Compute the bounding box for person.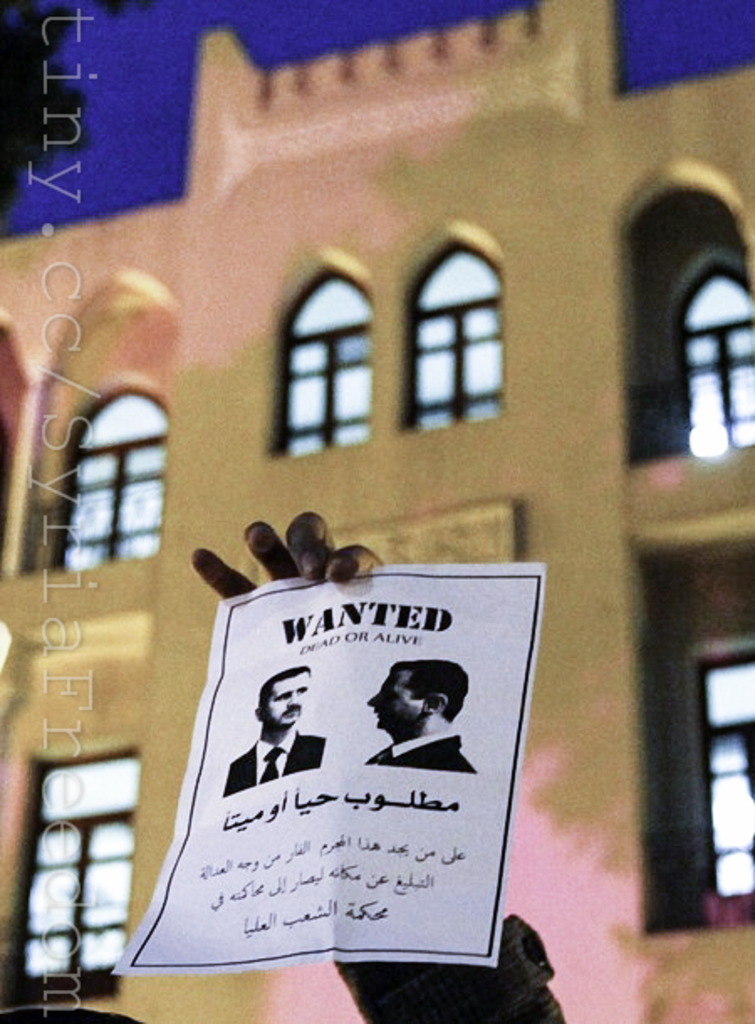
box=[223, 665, 331, 794].
